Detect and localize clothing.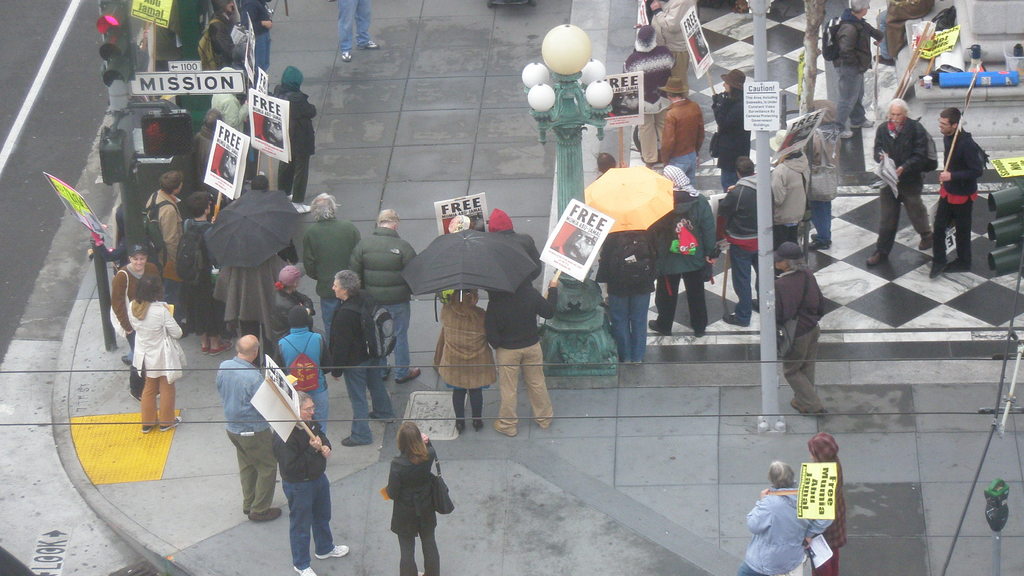
Localized at bbox=[832, 10, 872, 123].
